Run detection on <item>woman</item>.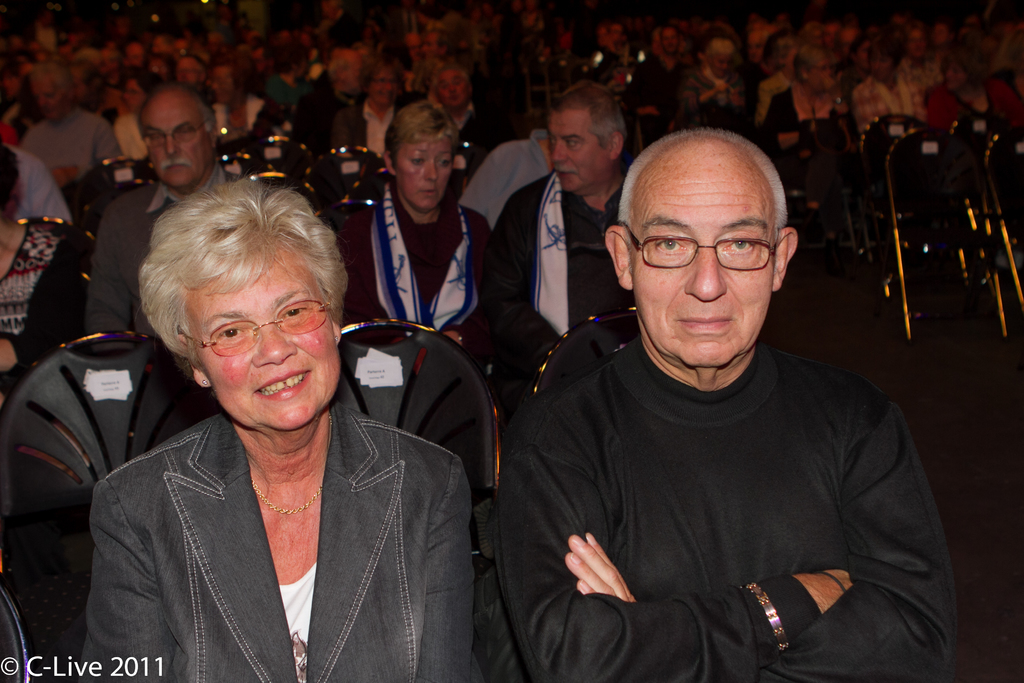
Result: bbox=[204, 49, 276, 135].
